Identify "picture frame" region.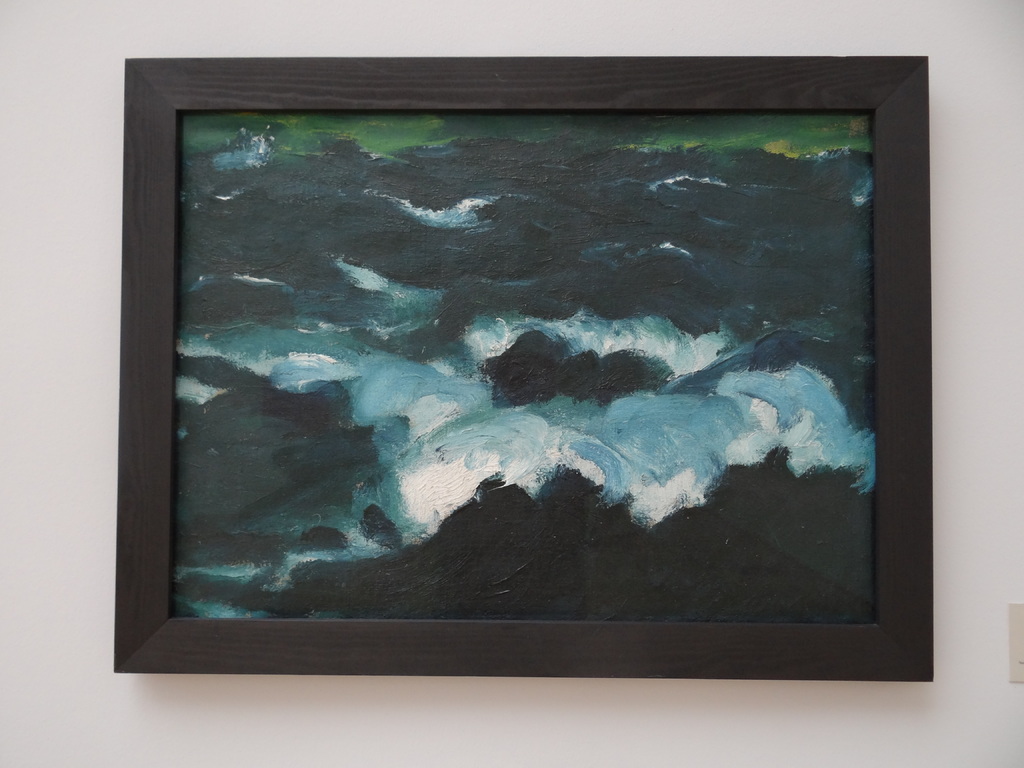
Region: <box>93,47,917,702</box>.
